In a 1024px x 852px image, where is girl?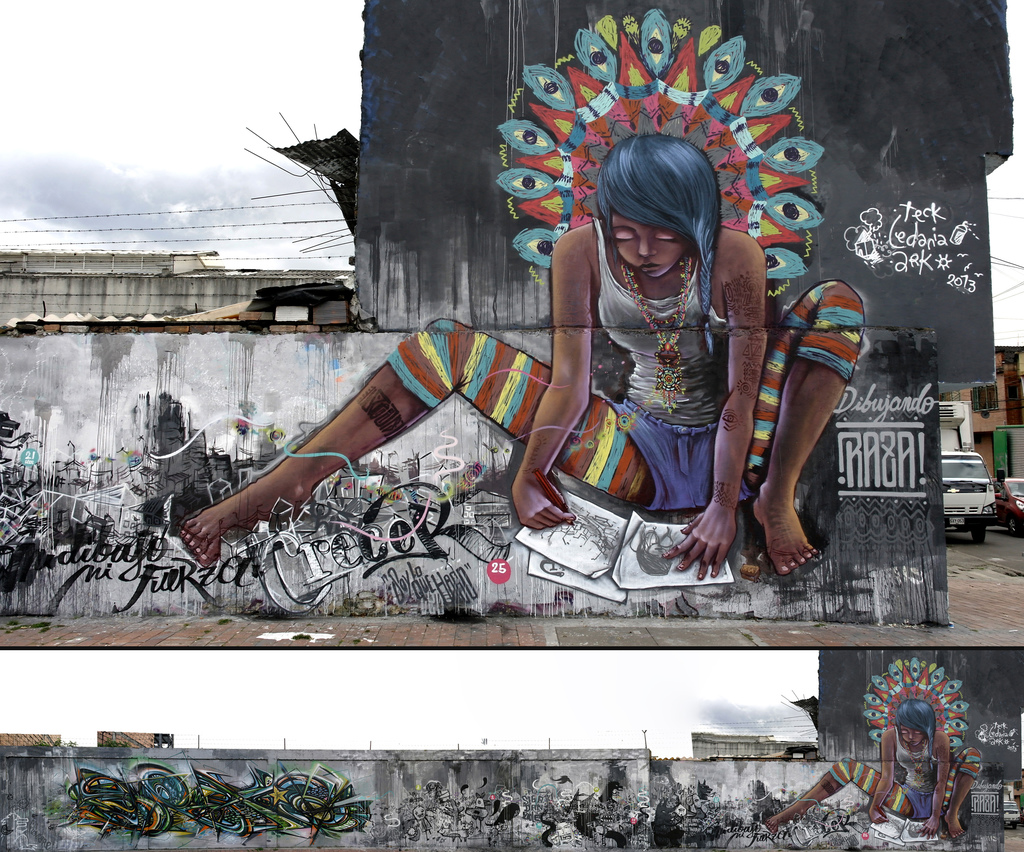
<bbox>185, 132, 865, 574</bbox>.
